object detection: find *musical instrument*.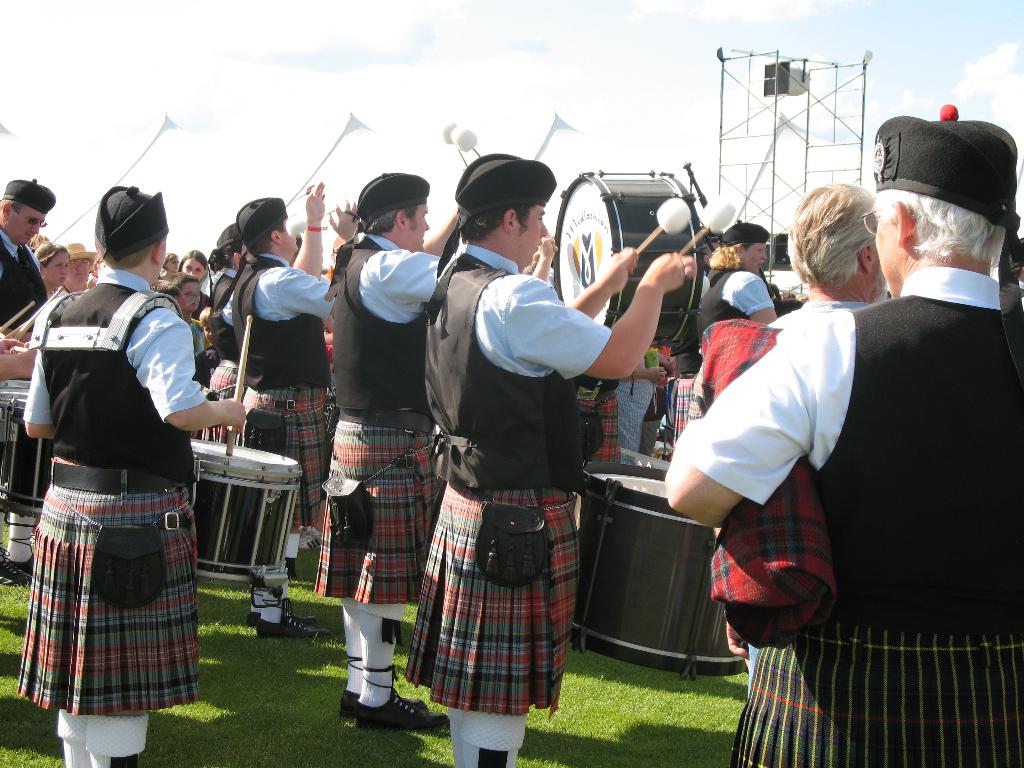
rect(538, 164, 746, 314).
